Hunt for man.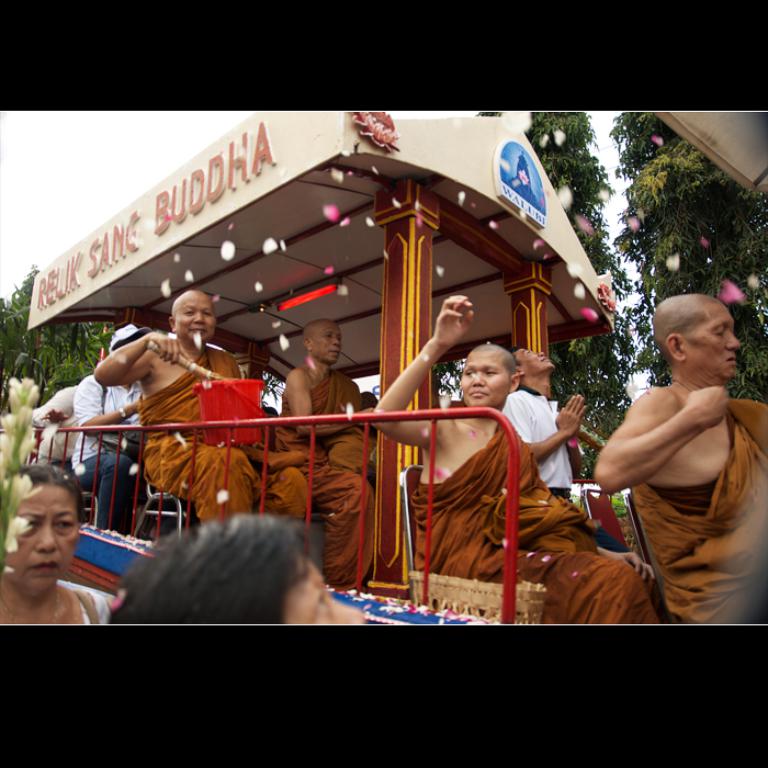
Hunted down at box=[576, 282, 767, 622].
